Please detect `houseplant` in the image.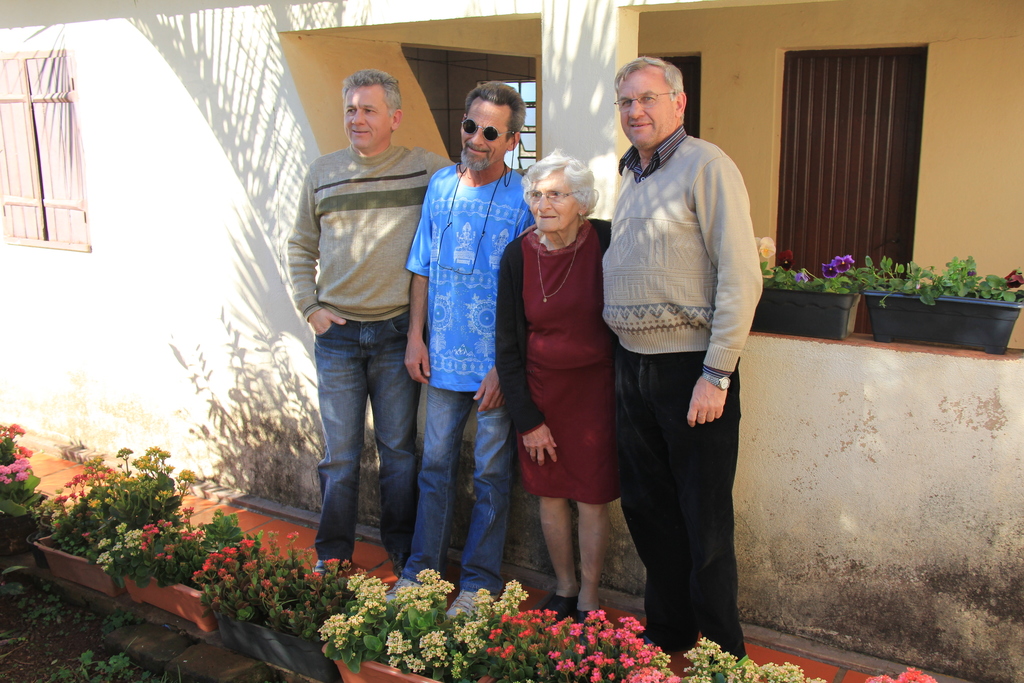
box(330, 570, 927, 682).
